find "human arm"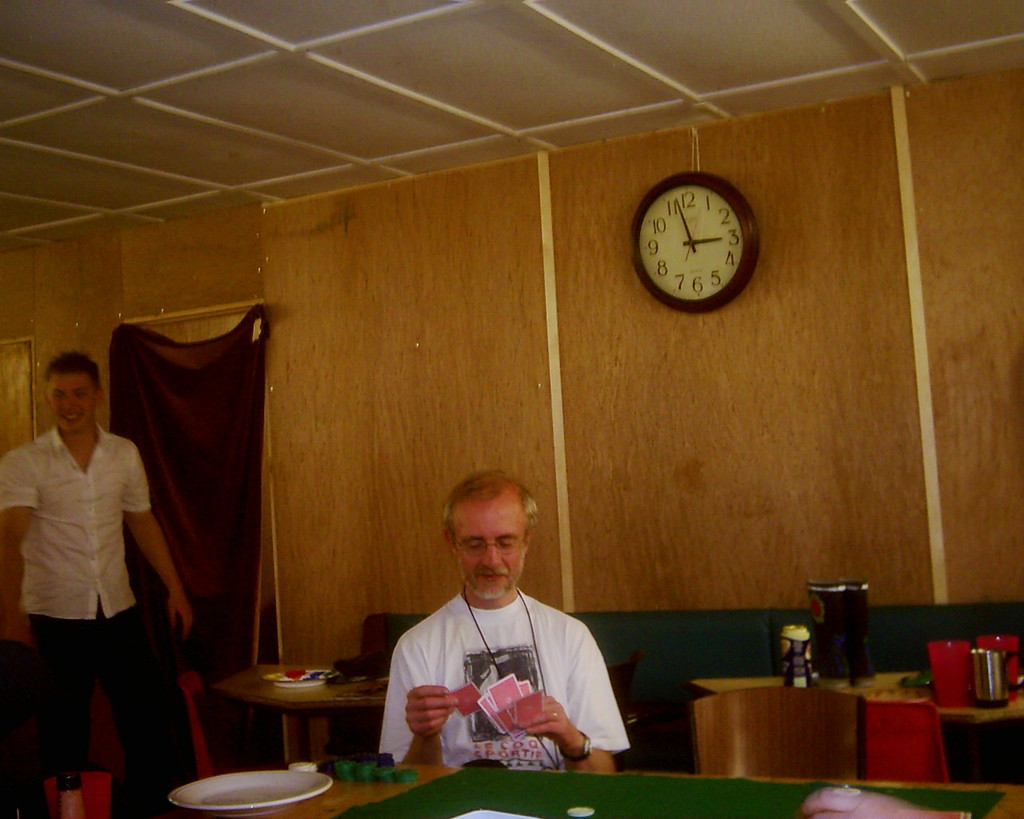
(x1=523, y1=627, x2=618, y2=773)
